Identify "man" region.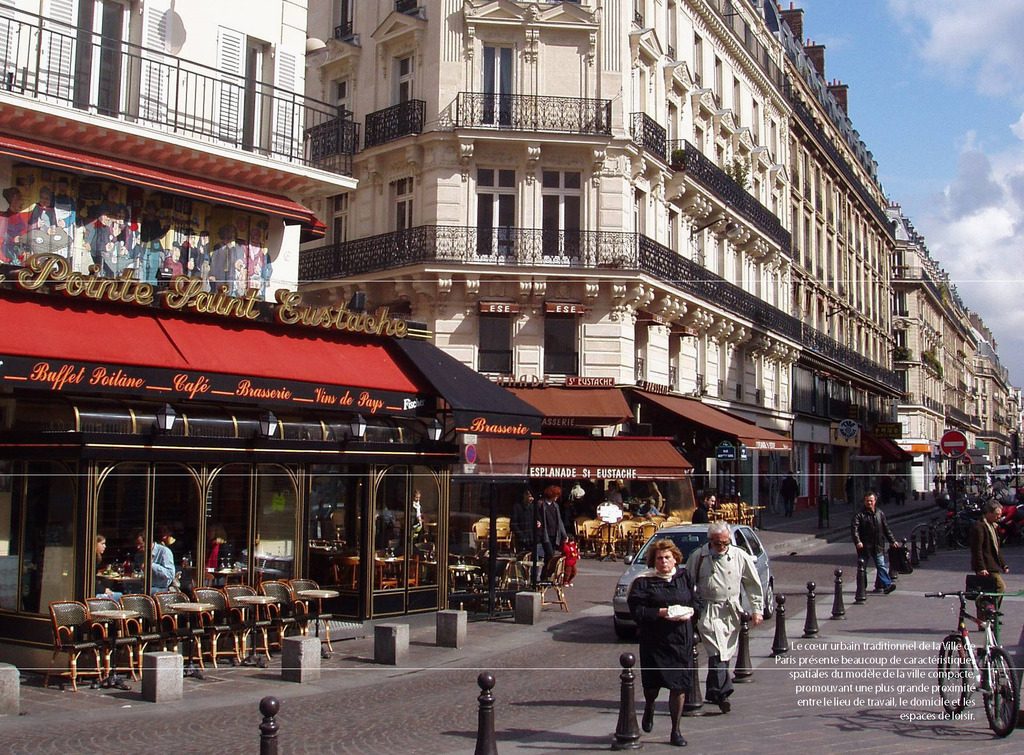
Region: [849, 488, 907, 595].
